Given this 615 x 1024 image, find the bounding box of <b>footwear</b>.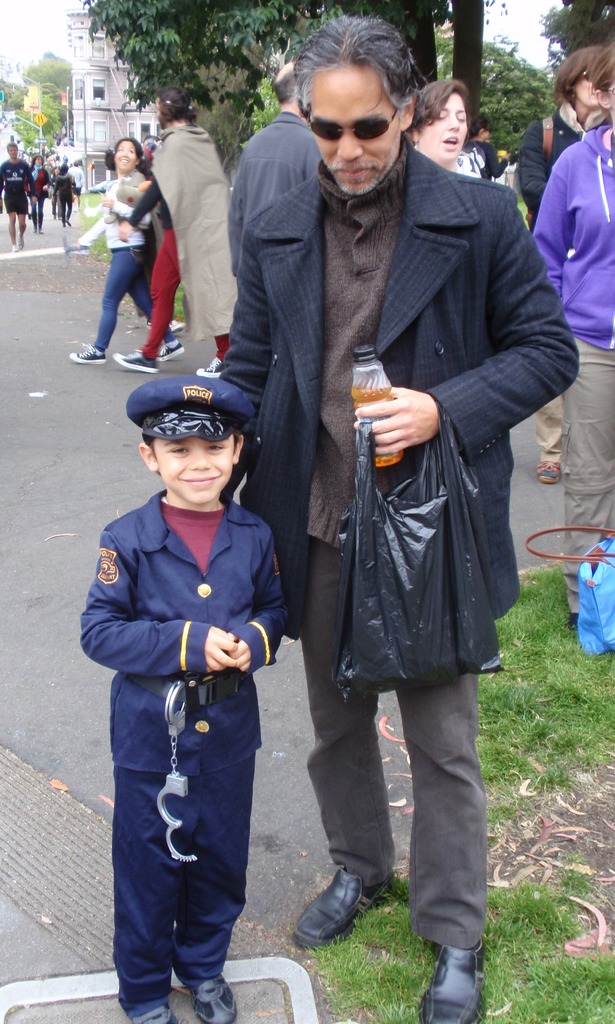
160, 337, 184, 364.
